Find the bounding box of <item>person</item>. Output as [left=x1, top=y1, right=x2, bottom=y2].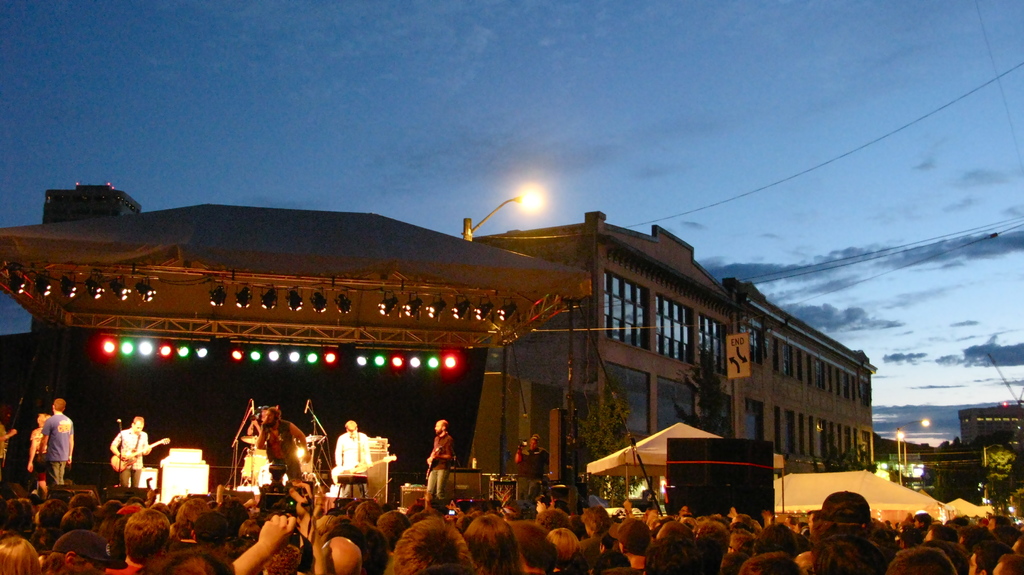
[left=810, top=525, right=886, bottom=574].
